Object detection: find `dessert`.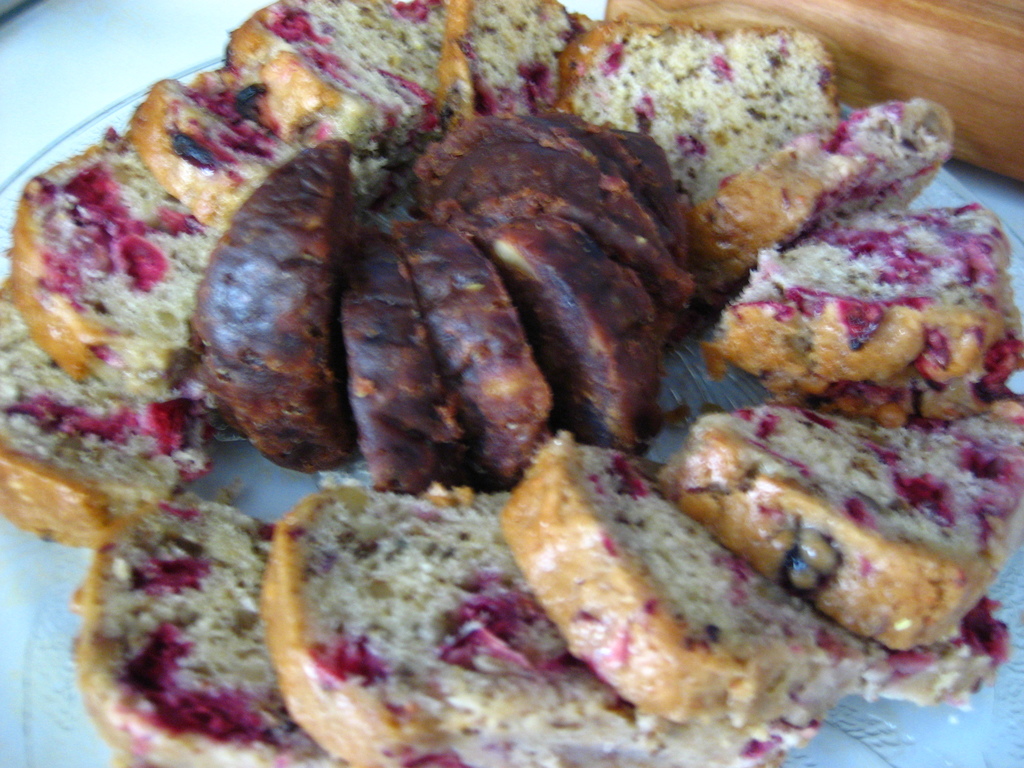
bbox(662, 395, 1023, 653).
